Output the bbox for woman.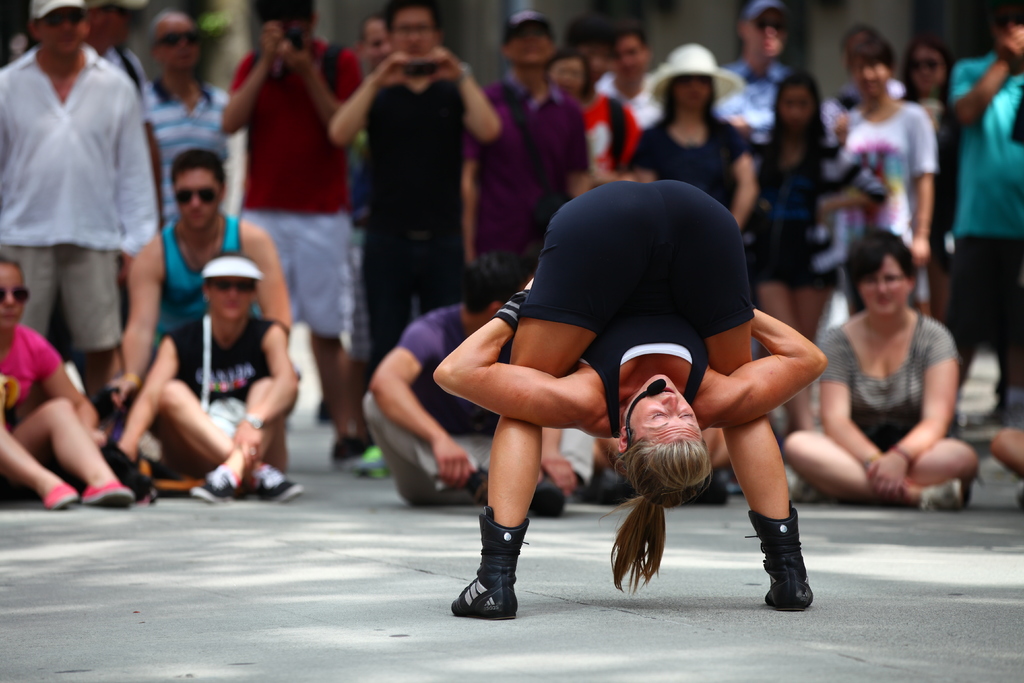
899,25,970,210.
